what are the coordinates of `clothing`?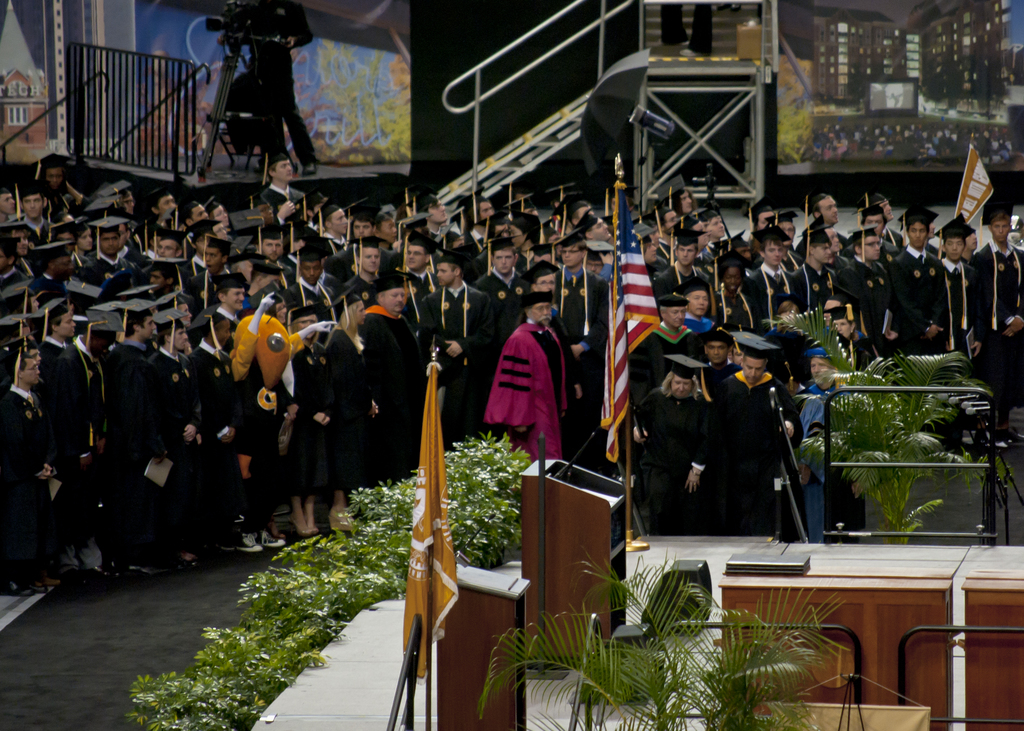
[left=107, top=326, right=173, bottom=557].
